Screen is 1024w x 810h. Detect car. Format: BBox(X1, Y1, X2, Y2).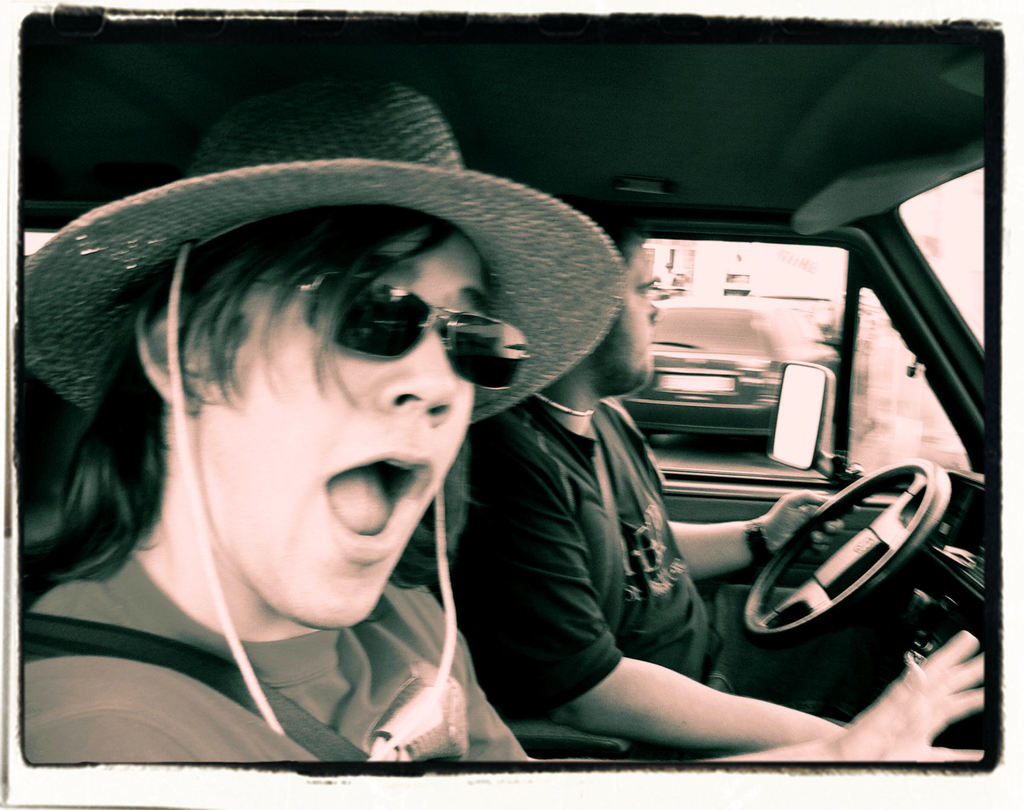
BBox(35, 78, 984, 756).
